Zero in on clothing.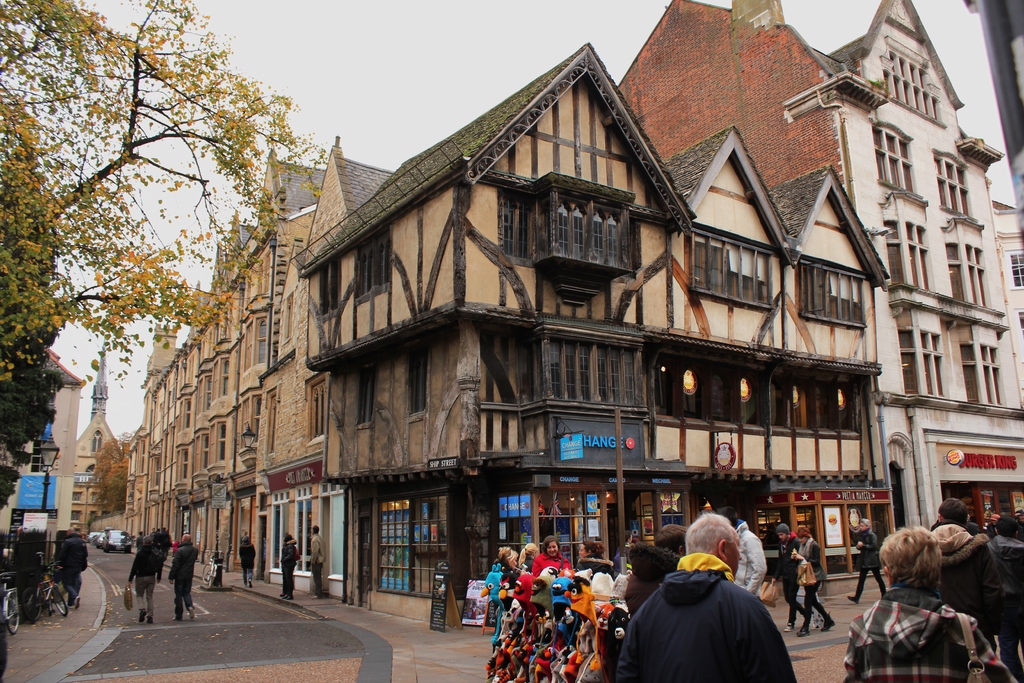
Zeroed in: <region>530, 552, 580, 582</region>.
